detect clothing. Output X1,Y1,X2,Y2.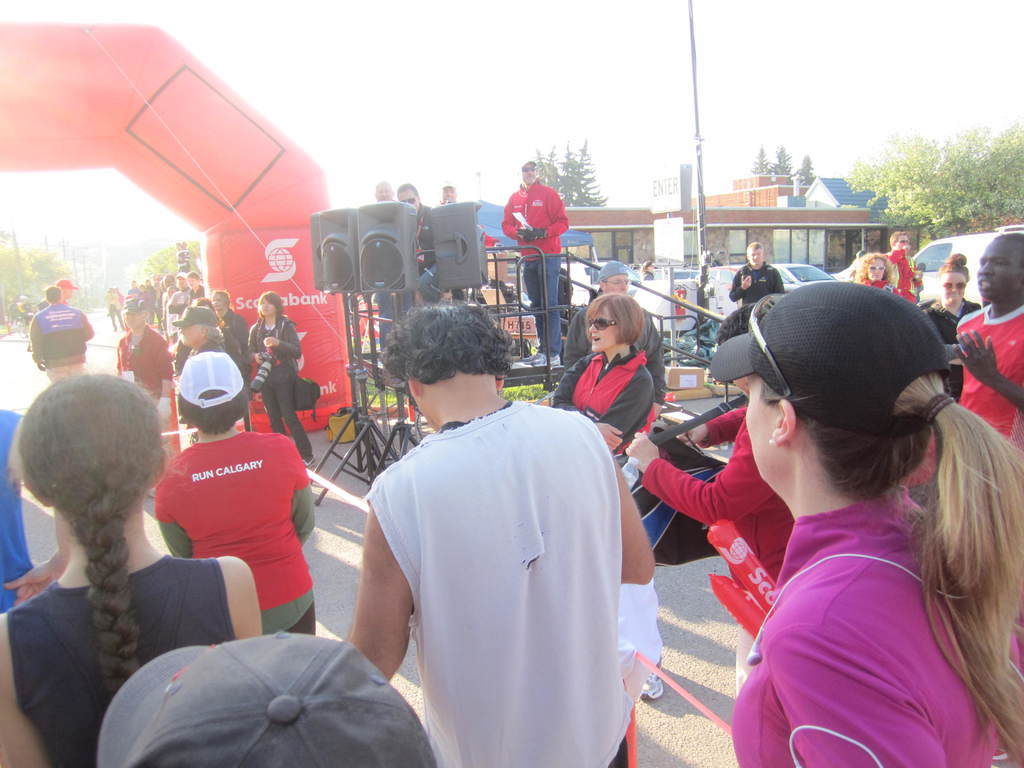
241,310,321,465.
